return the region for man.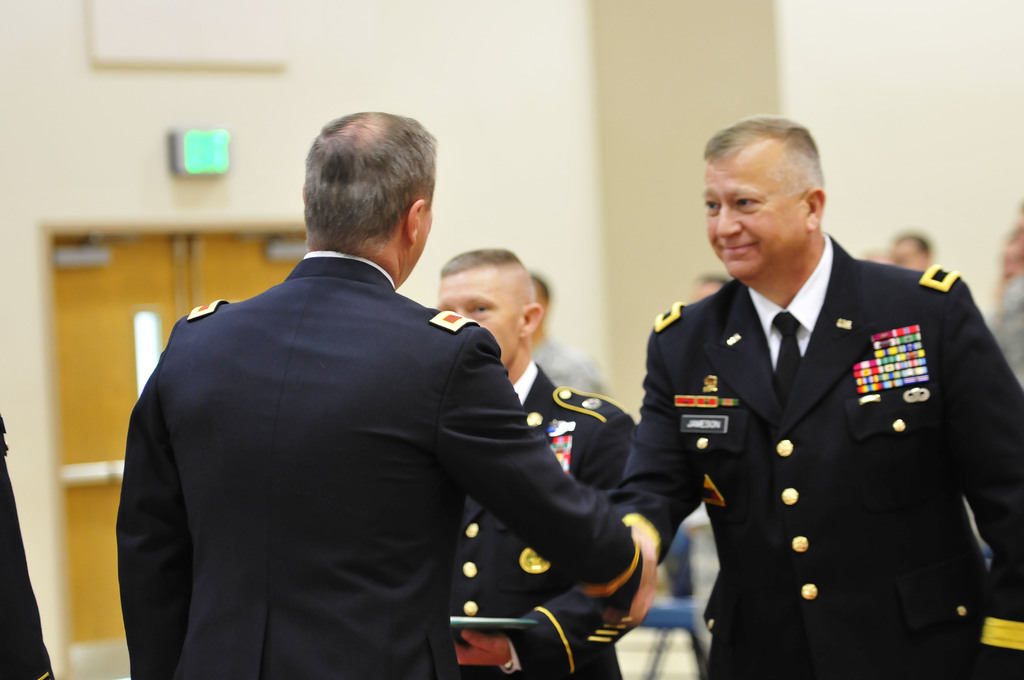
(left=433, top=245, right=641, bottom=679).
